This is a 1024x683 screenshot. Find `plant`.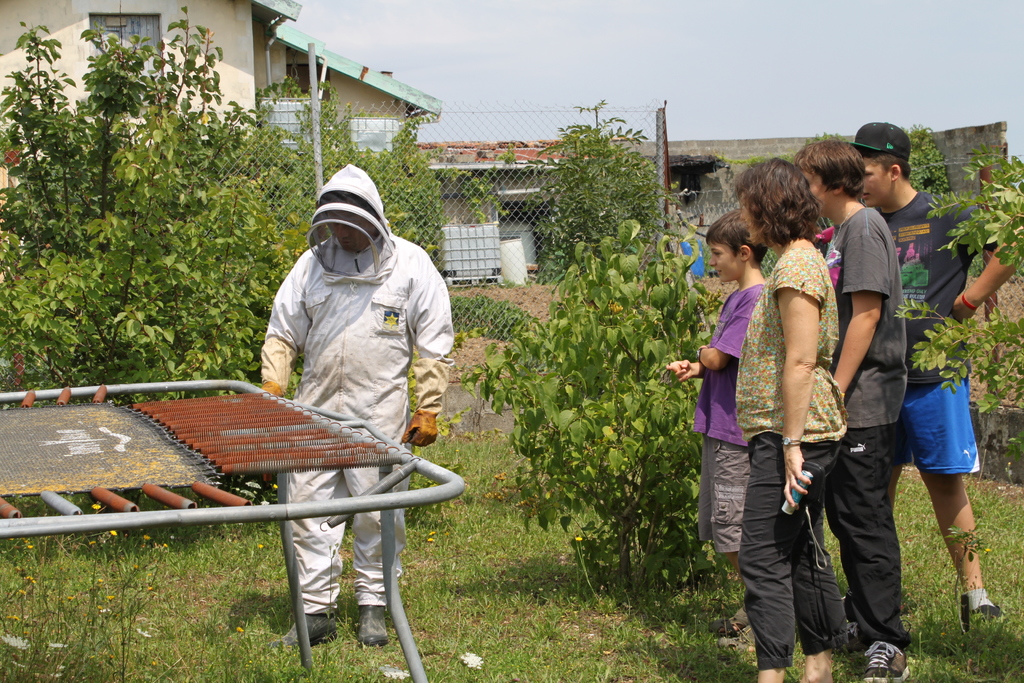
Bounding box: box(454, 292, 534, 339).
